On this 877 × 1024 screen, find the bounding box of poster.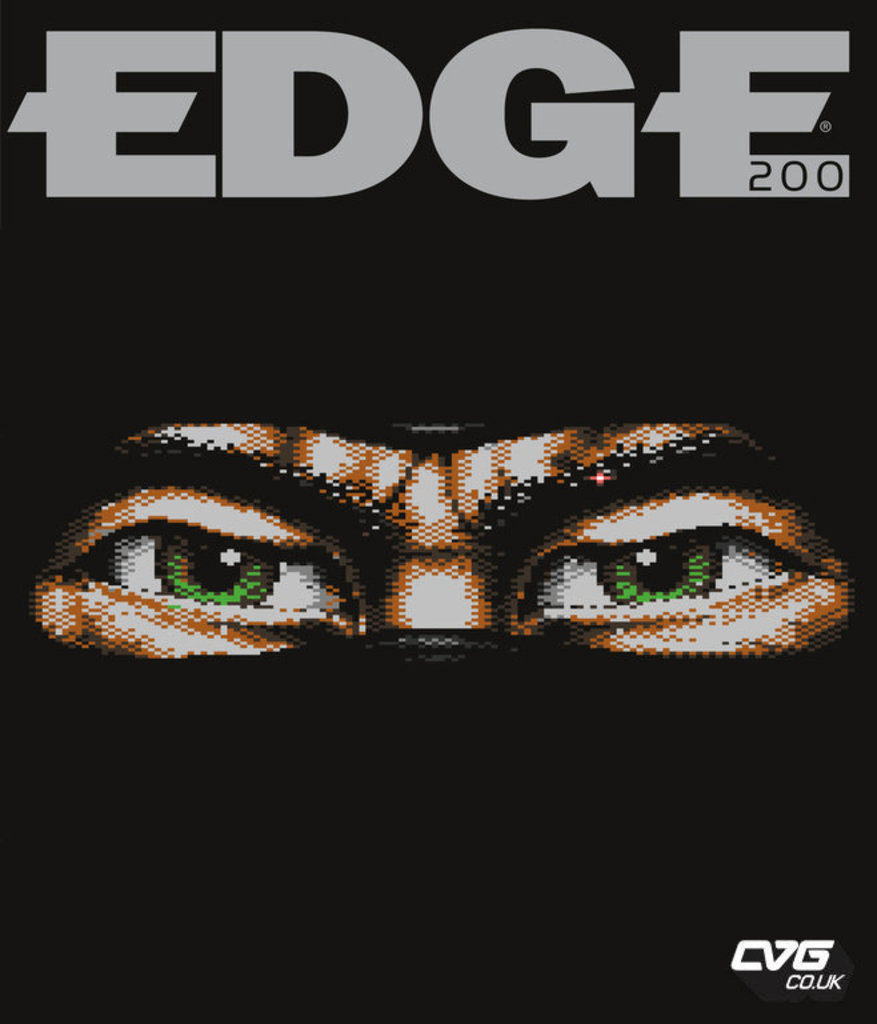
Bounding box: x1=0, y1=0, x2=876, y2=1023.
